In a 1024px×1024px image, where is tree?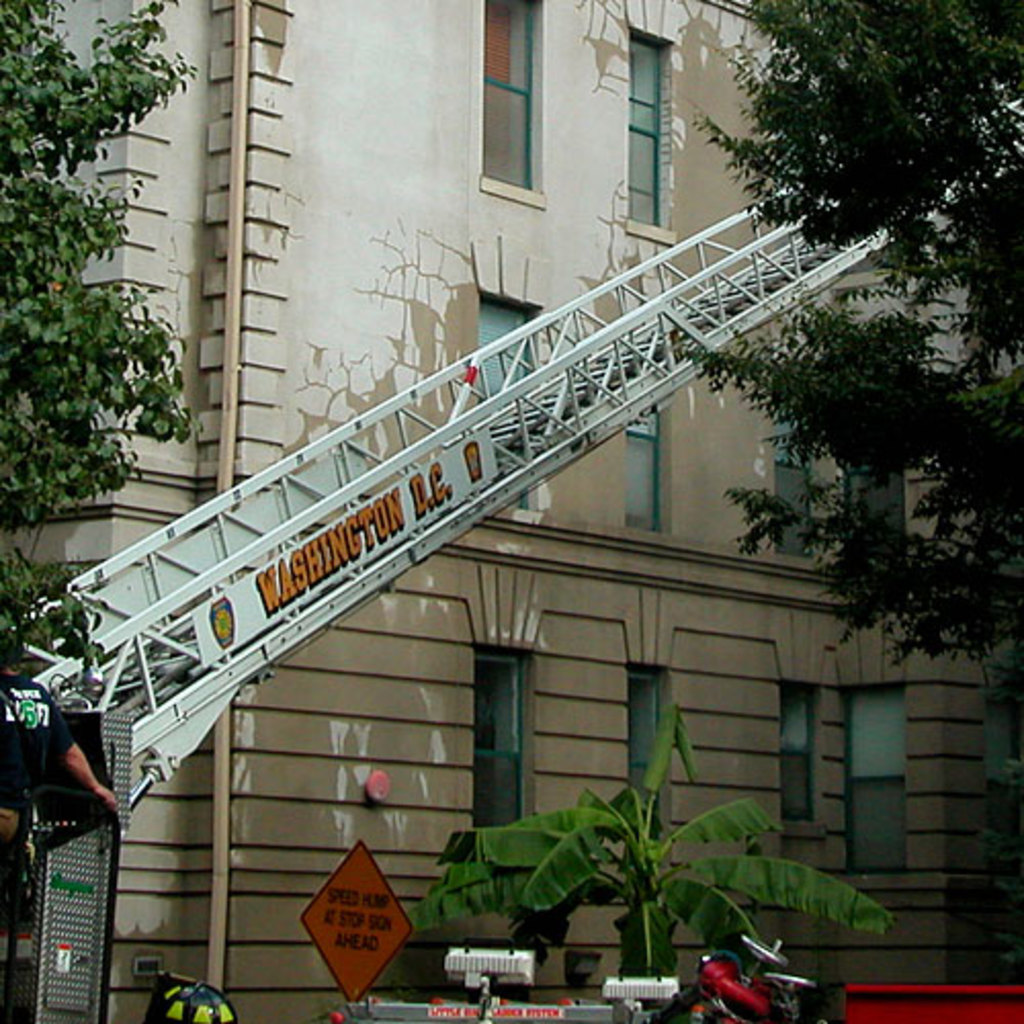
(left=0, top=0, right=207, bottom=532).
